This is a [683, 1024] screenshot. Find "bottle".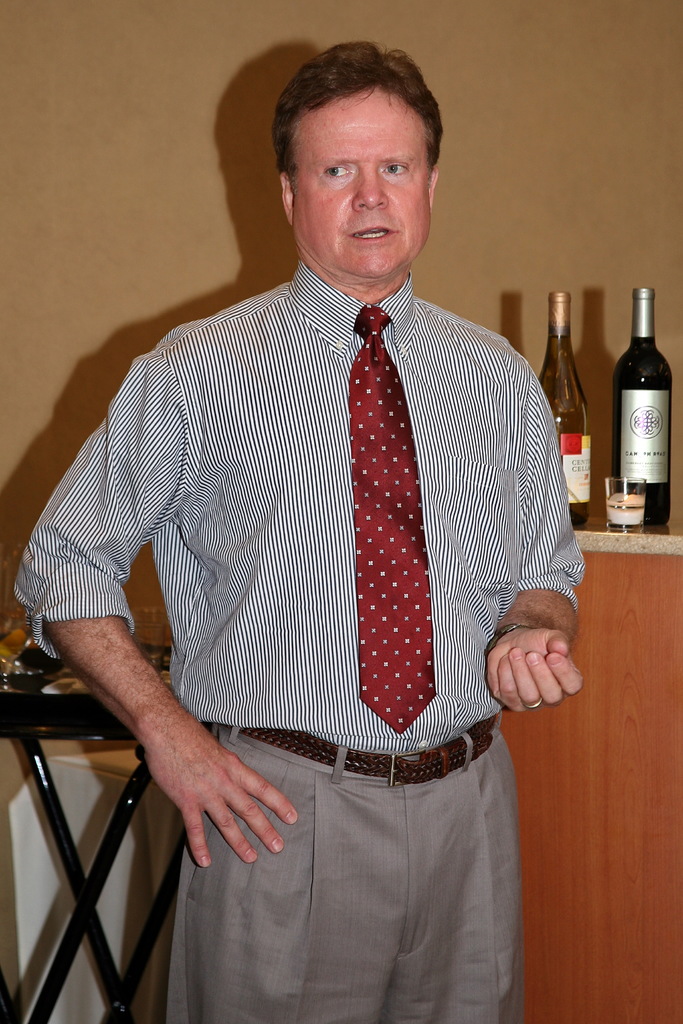
Bounding box: (left=547, top=285, right=596, bottom=514).
